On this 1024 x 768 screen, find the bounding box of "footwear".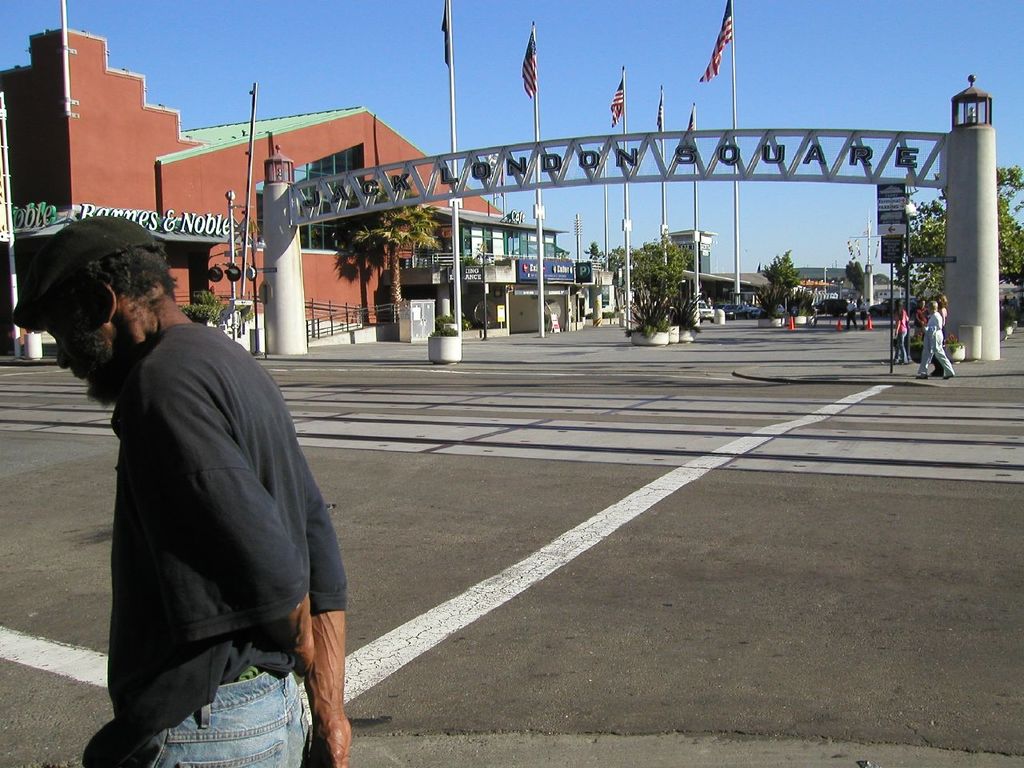
Bounding box: x1=909, y1=373, x2=930, y2=379.
